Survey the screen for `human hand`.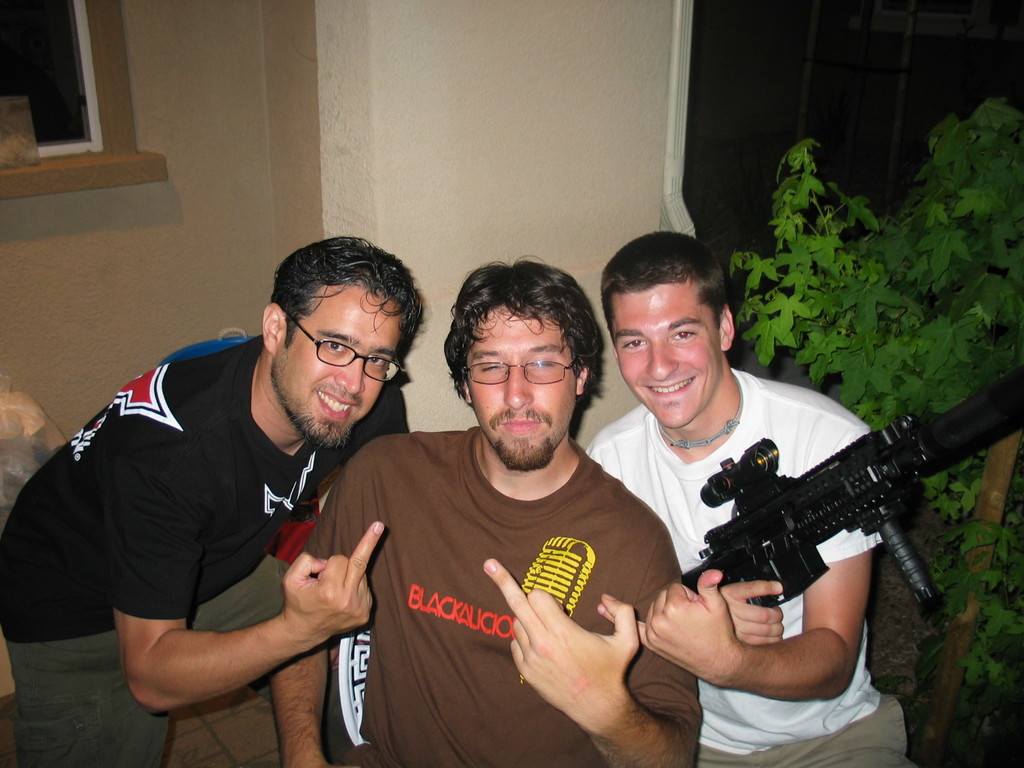
Survey found: region(717, 576, 785, 647).
